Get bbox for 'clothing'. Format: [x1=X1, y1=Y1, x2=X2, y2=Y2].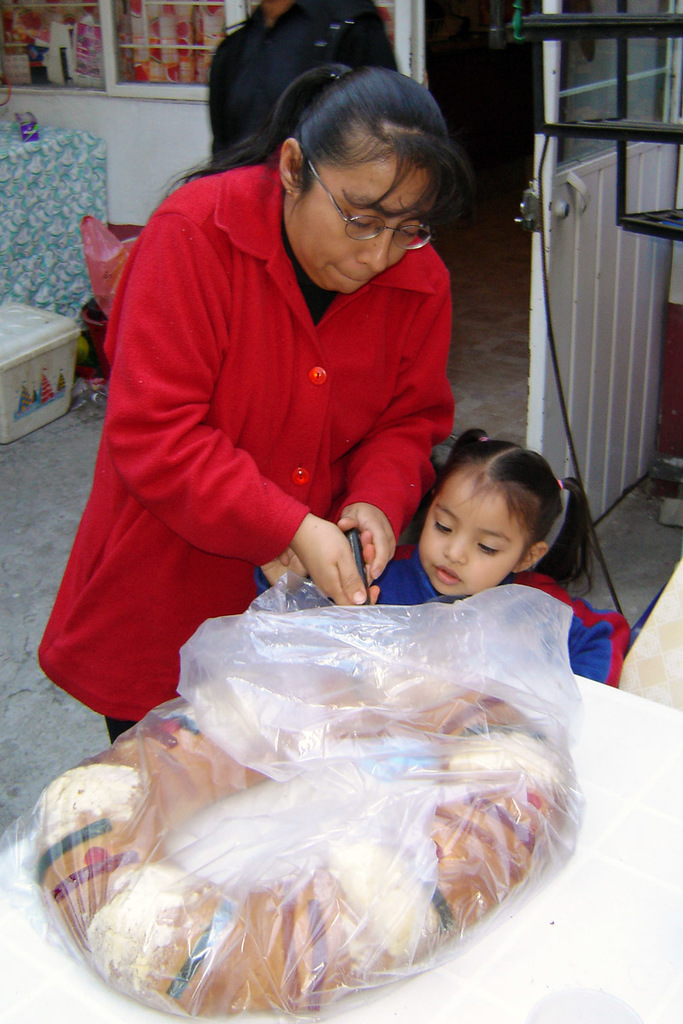
[x1=207, y1=0, x2=400, y2=163].
